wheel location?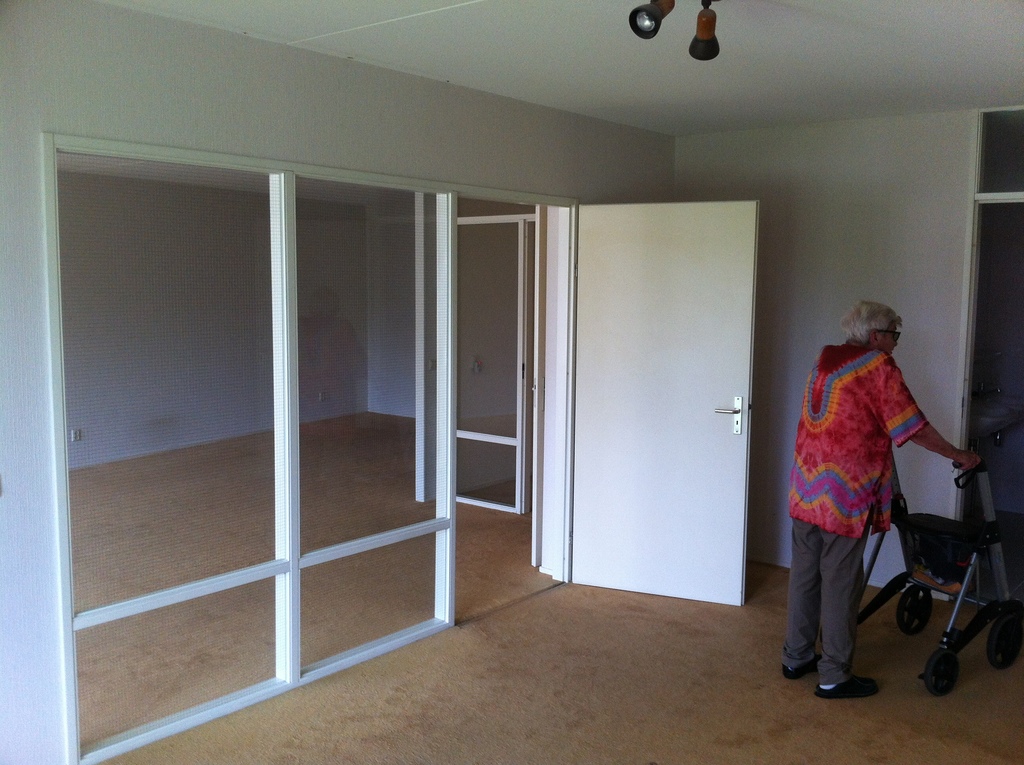
[890,583,938,642]
